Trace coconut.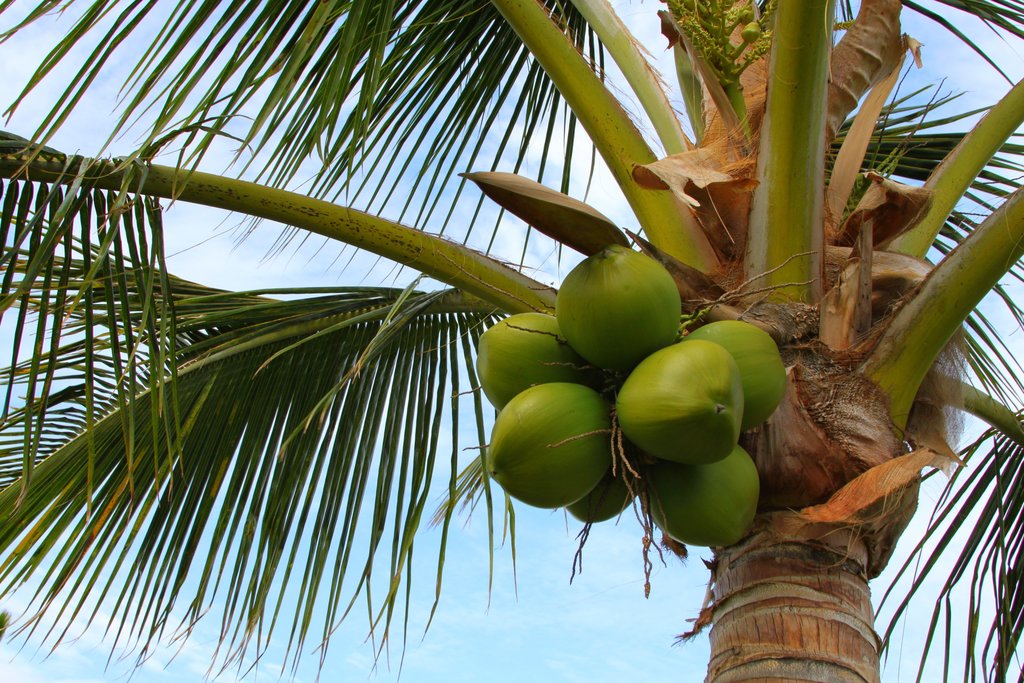
Traced to 564, 447, 640, 525.
